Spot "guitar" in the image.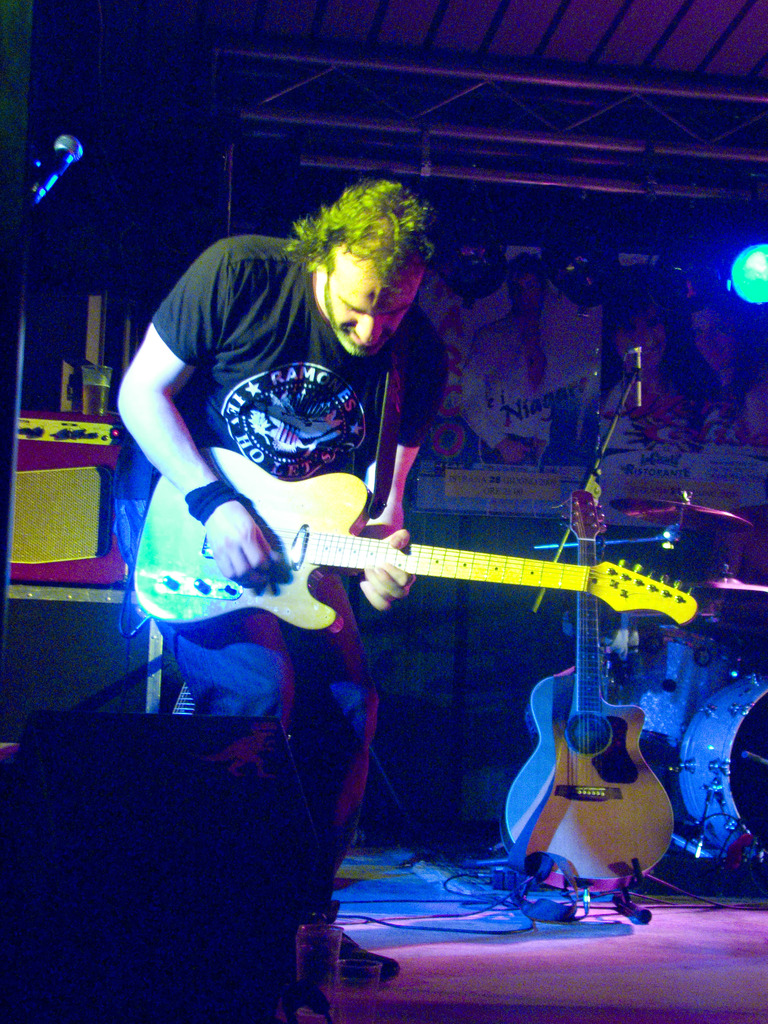
"guitar" found at select_region(496, 489, 676, 900).
